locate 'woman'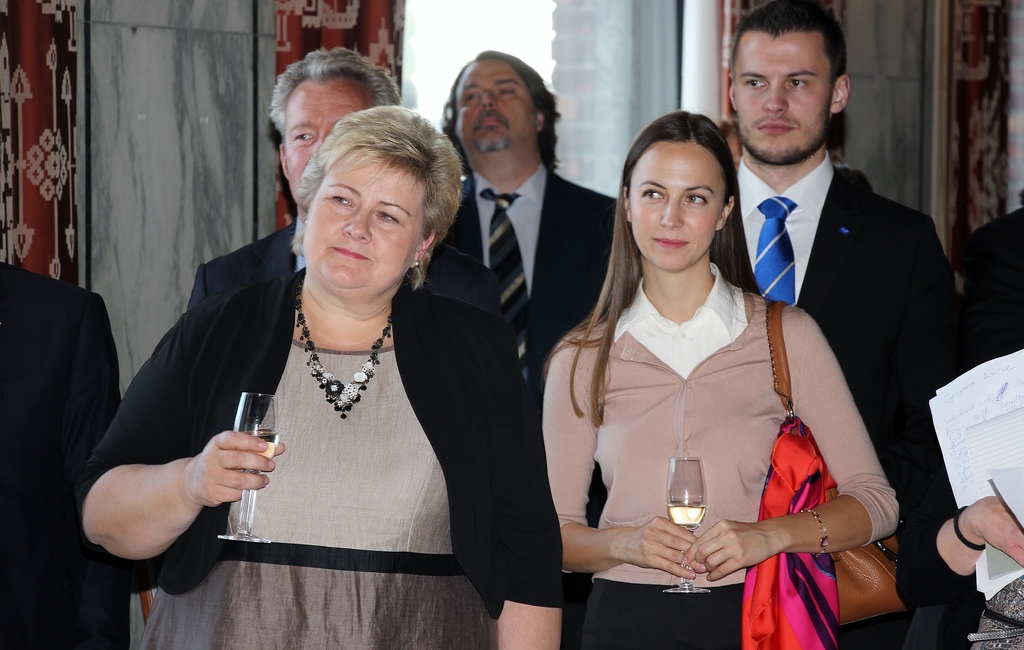
<box>73,105,566,649</box>
